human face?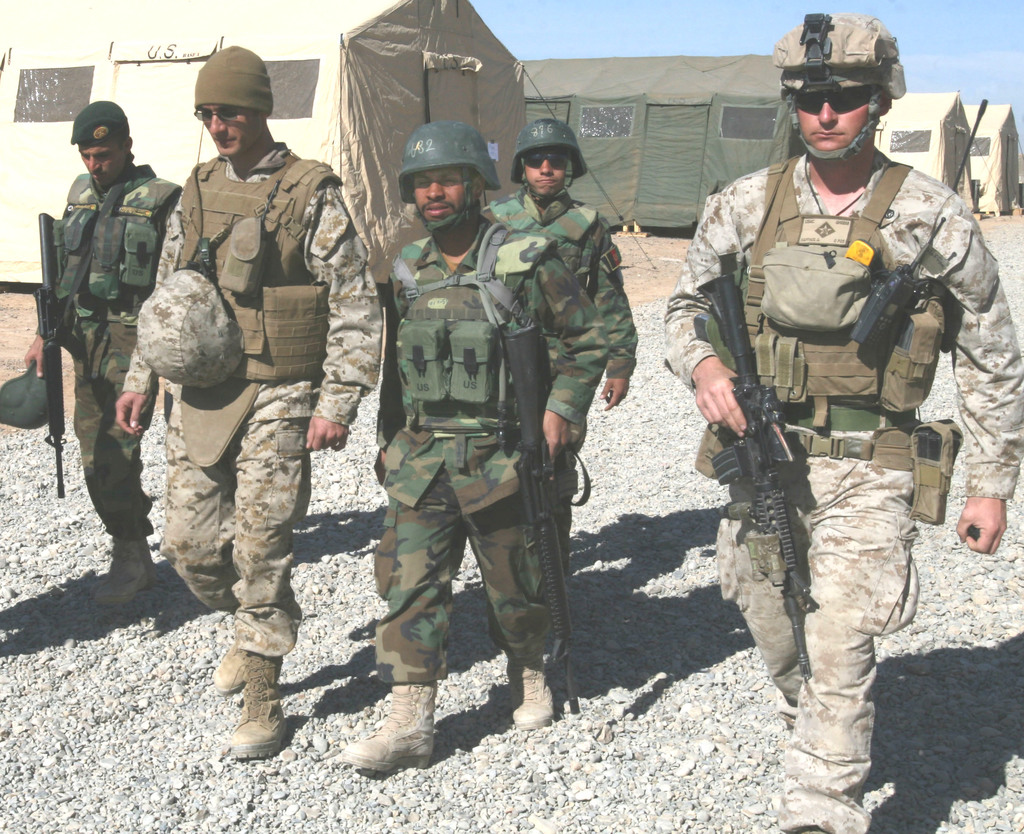
79:150:119:190
